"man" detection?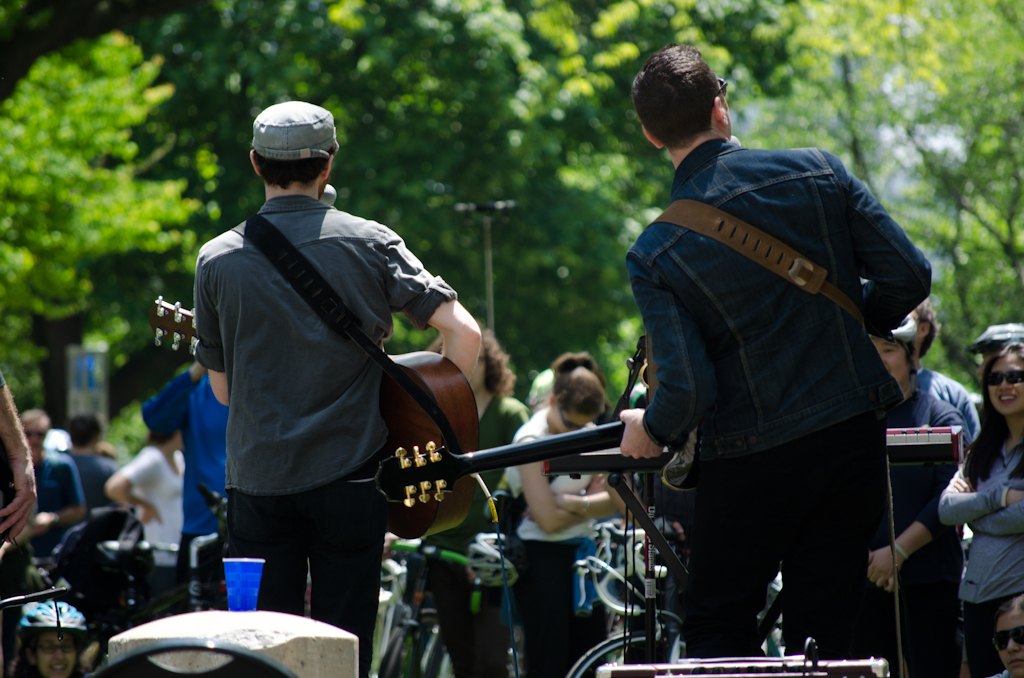
region(197, 94, 481, 677)
